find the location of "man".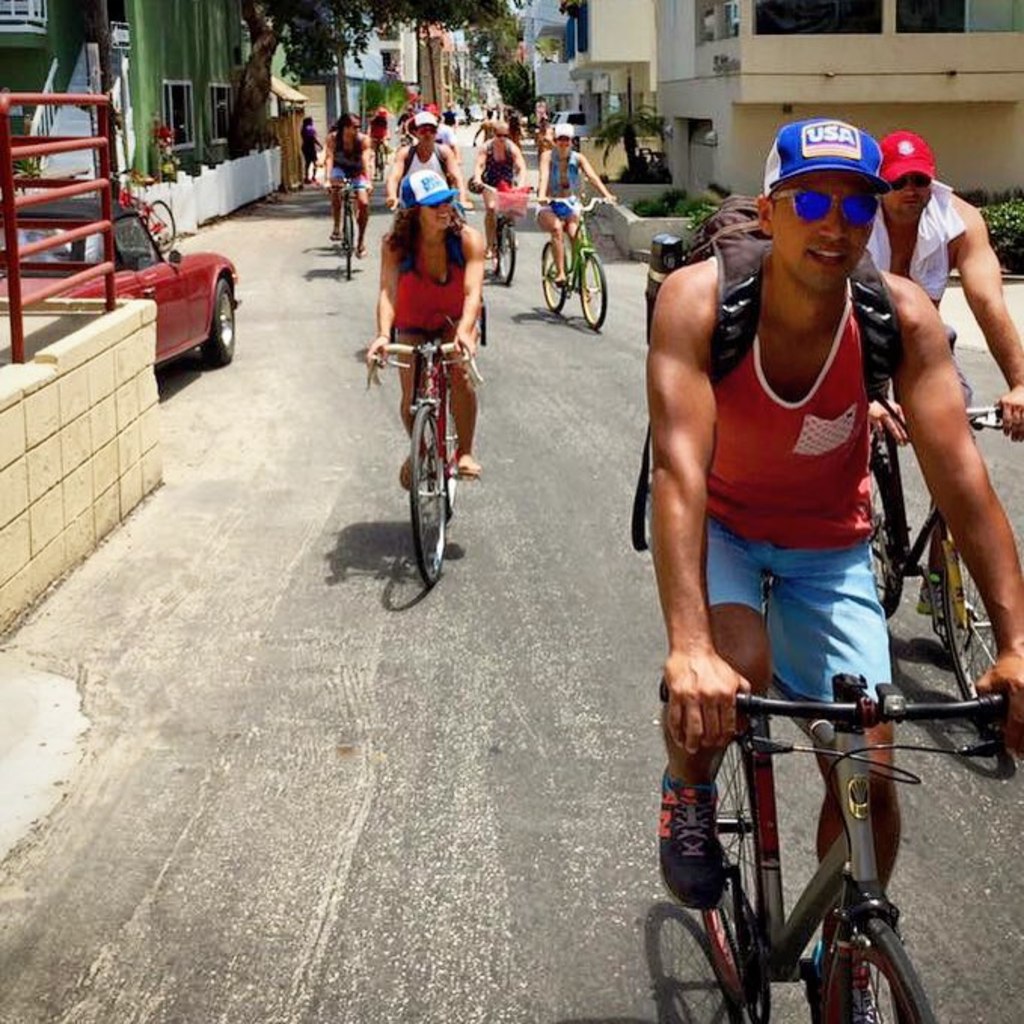
Location: x1=320 y1=110 x2=371 y2=252.
